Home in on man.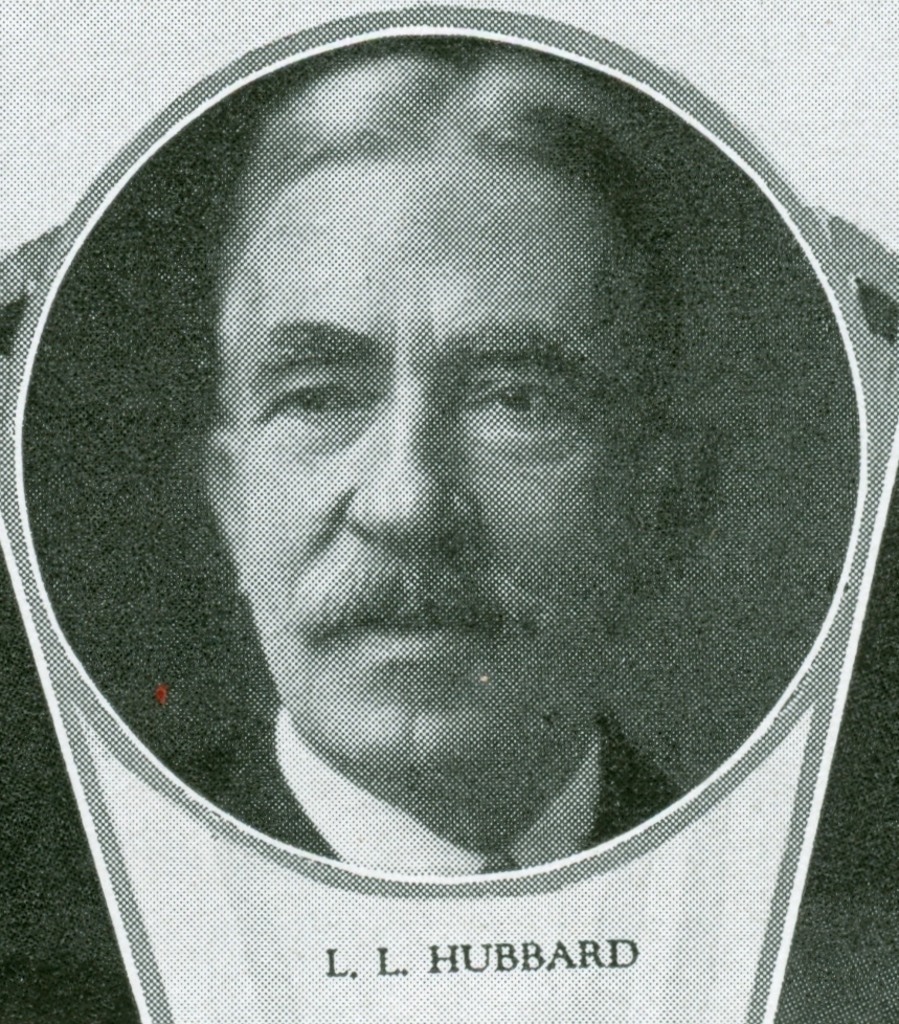
Homed in at [166,58,679,860].
